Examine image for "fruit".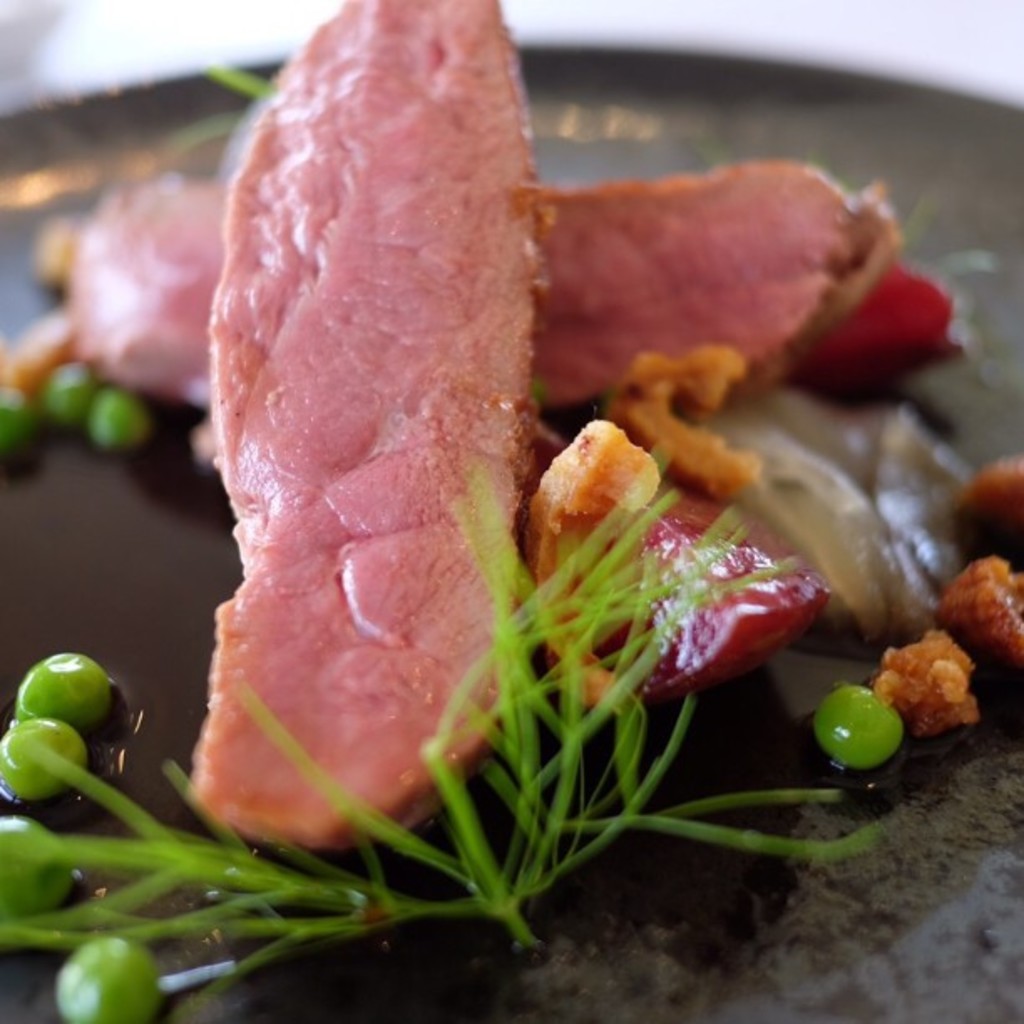
Examination result: Rect(0, 383, 42, 463).
